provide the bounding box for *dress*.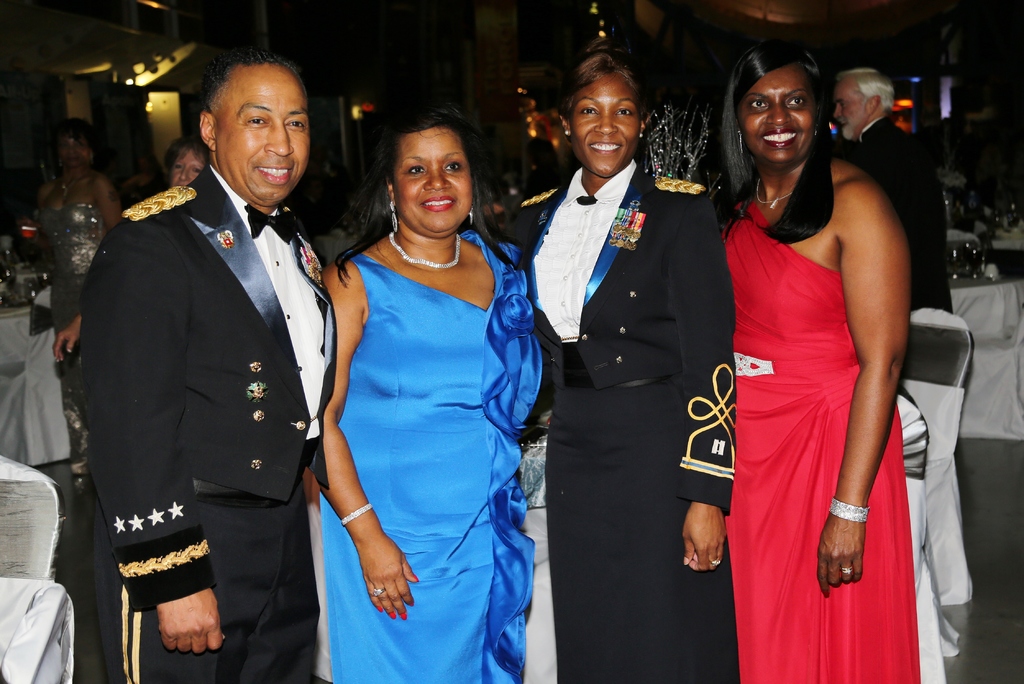
detection(317, 231, 544, 683).
